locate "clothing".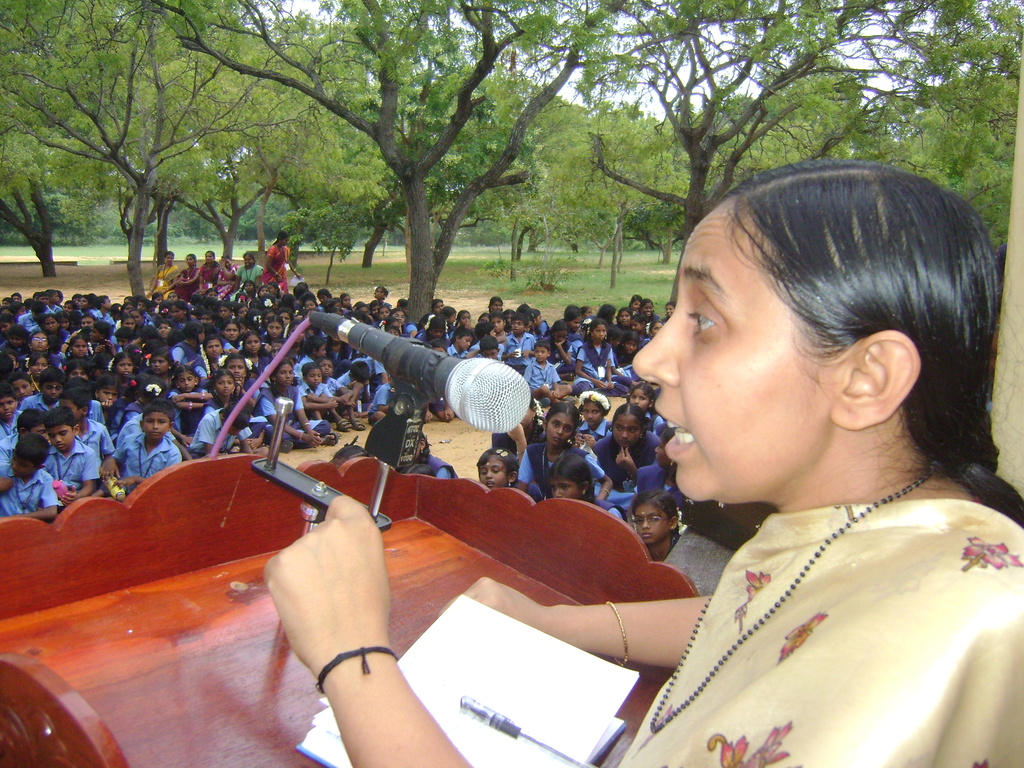
Bounding box: left=236, top=265, right=262, bottom=292.
